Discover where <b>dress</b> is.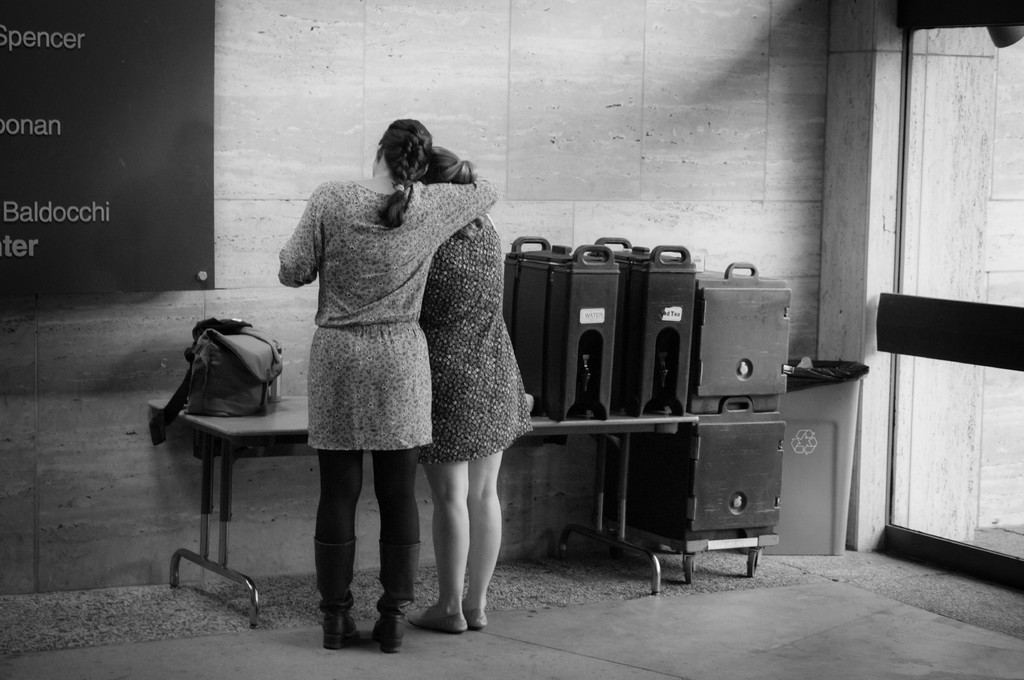
Discovered at 407:202:525:470.
